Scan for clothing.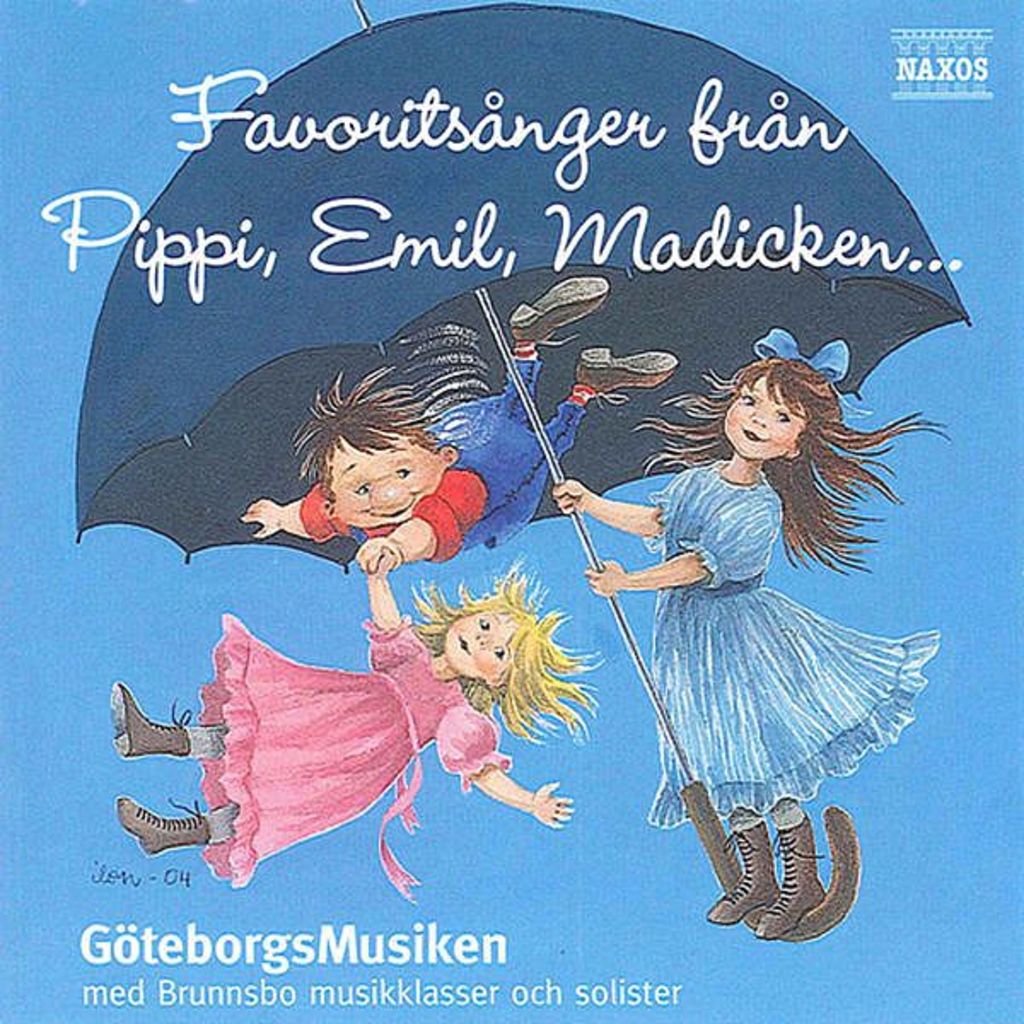
Scan result: detection(304, 358, 582, 568).
